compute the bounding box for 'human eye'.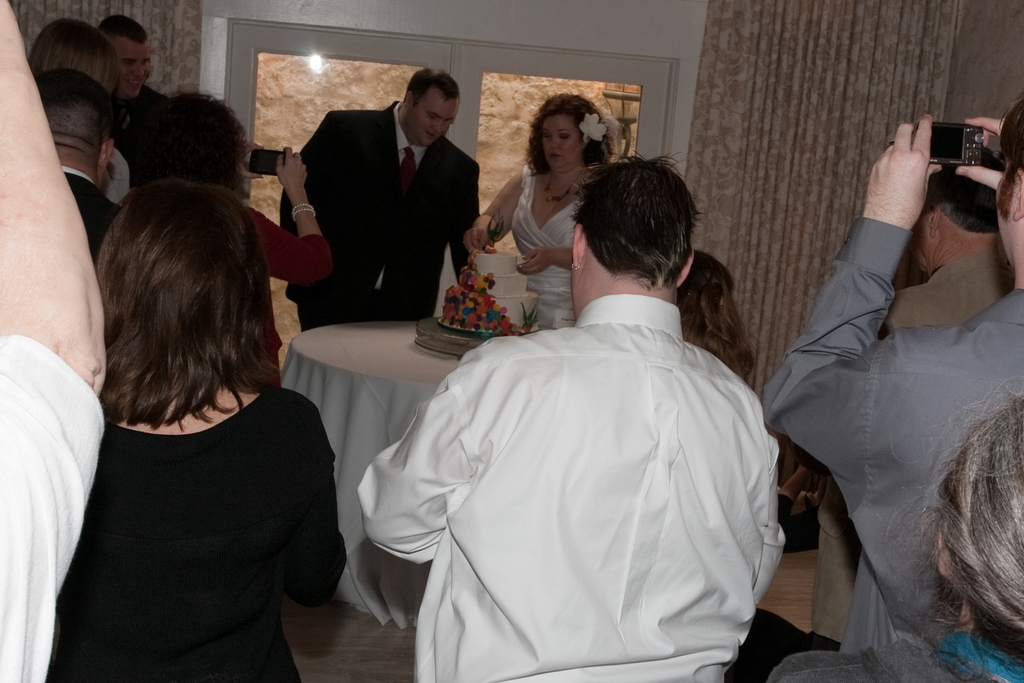
x1=123 y1=61 x2=132 y2=67.
